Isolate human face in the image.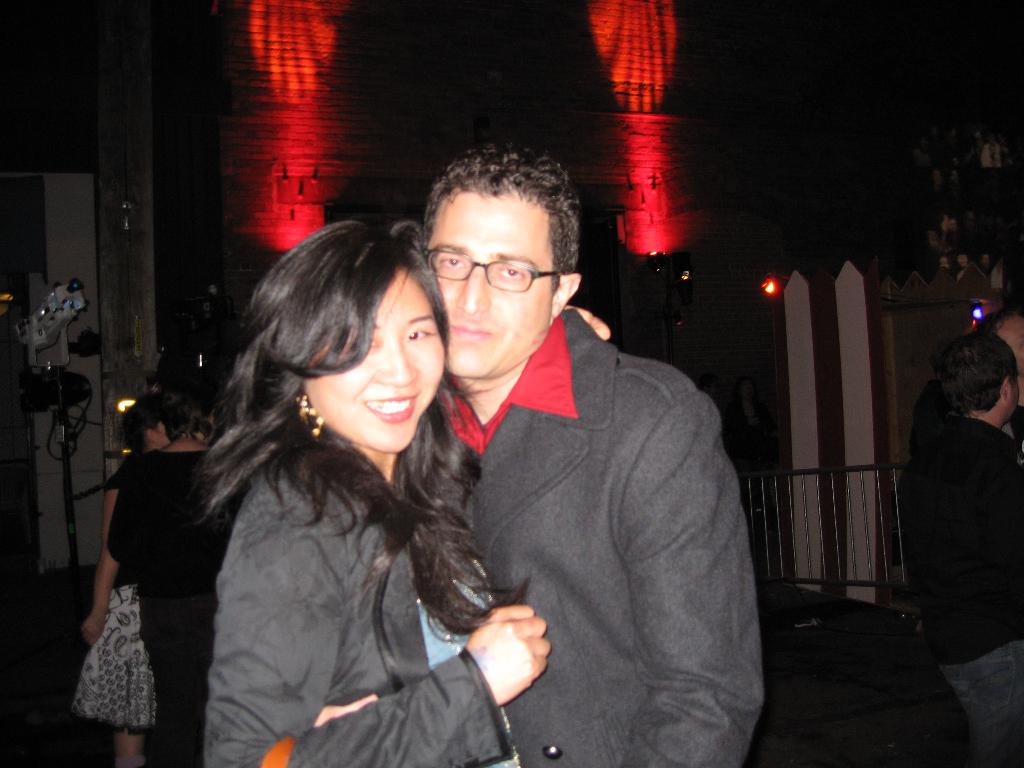
Isolated region: 301/269/445/451.
